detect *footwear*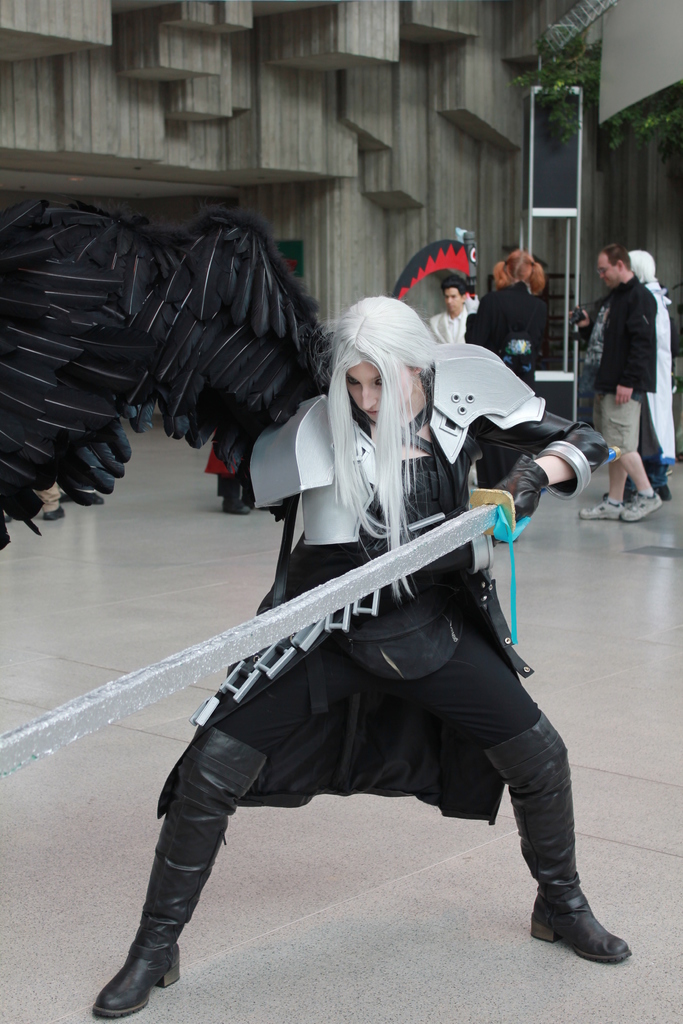
rect(655, 488, 670, 507)
